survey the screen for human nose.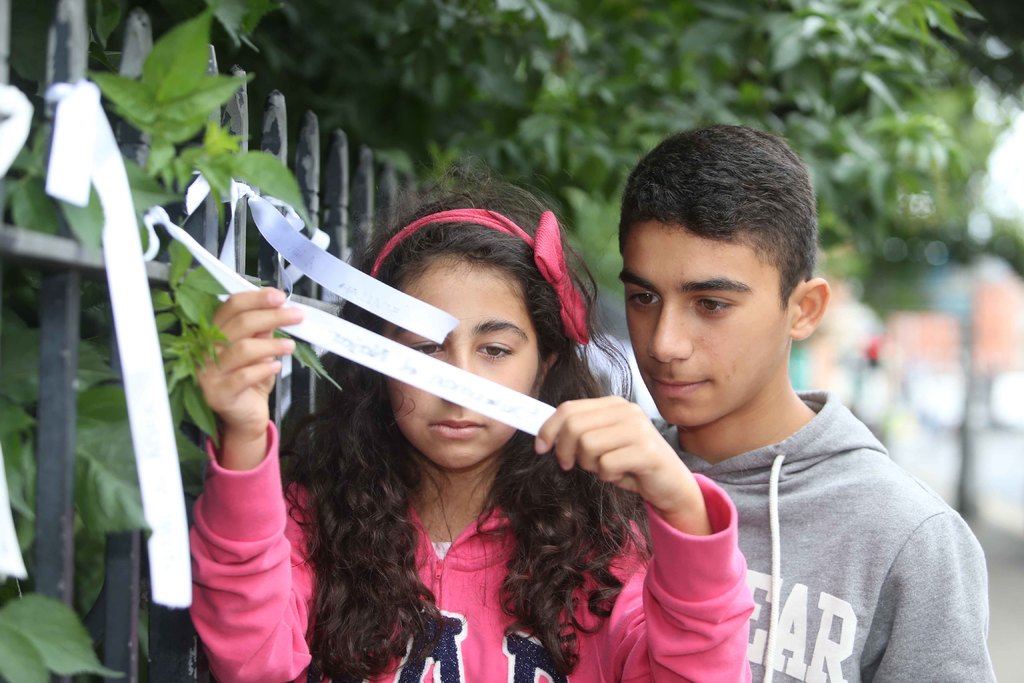
Survey found: <bbox>644, 300, 694, 363</bbox>.
